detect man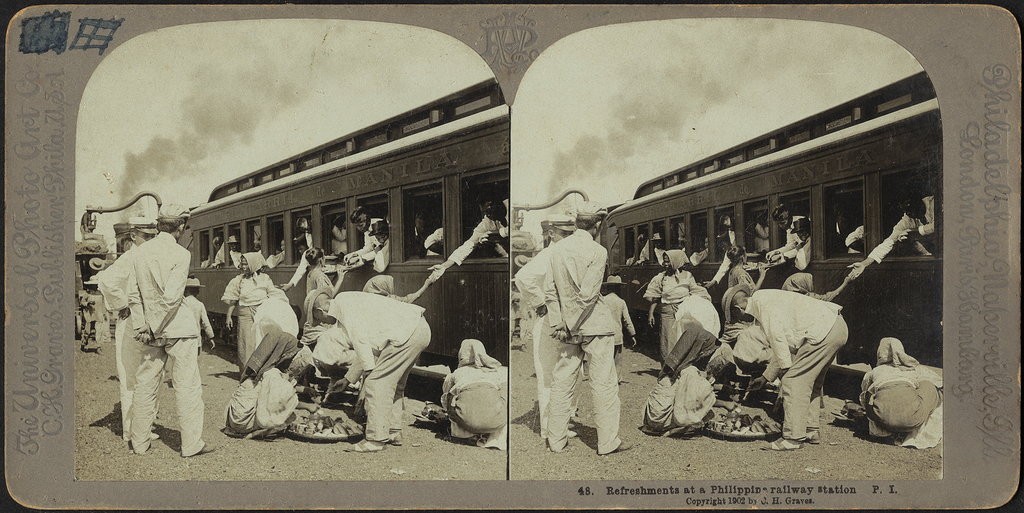
x1=422, y1=191, x2=510, y2=284
